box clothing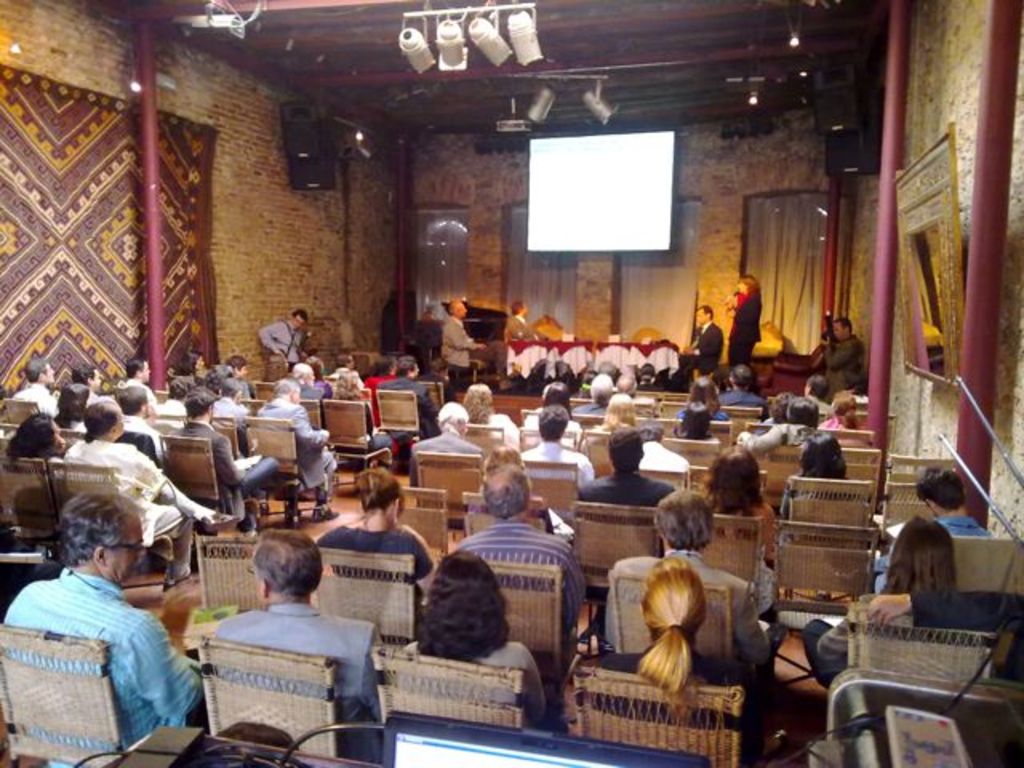
730:294:763:363
